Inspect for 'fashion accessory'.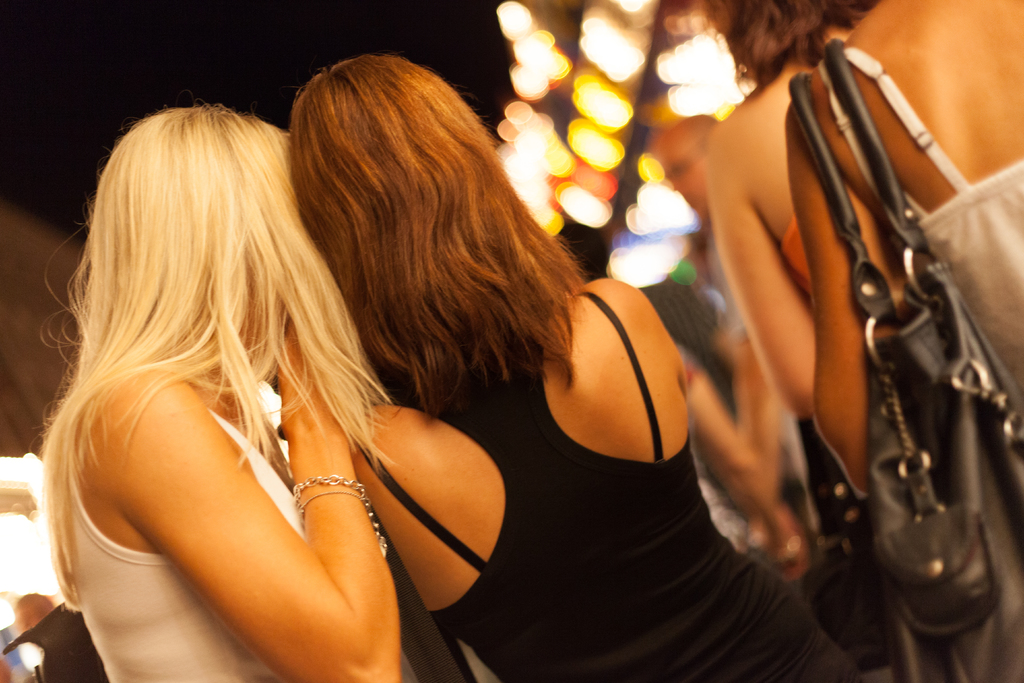
Inspection: <bbox>301, 491, 356, 533</bbox>.
